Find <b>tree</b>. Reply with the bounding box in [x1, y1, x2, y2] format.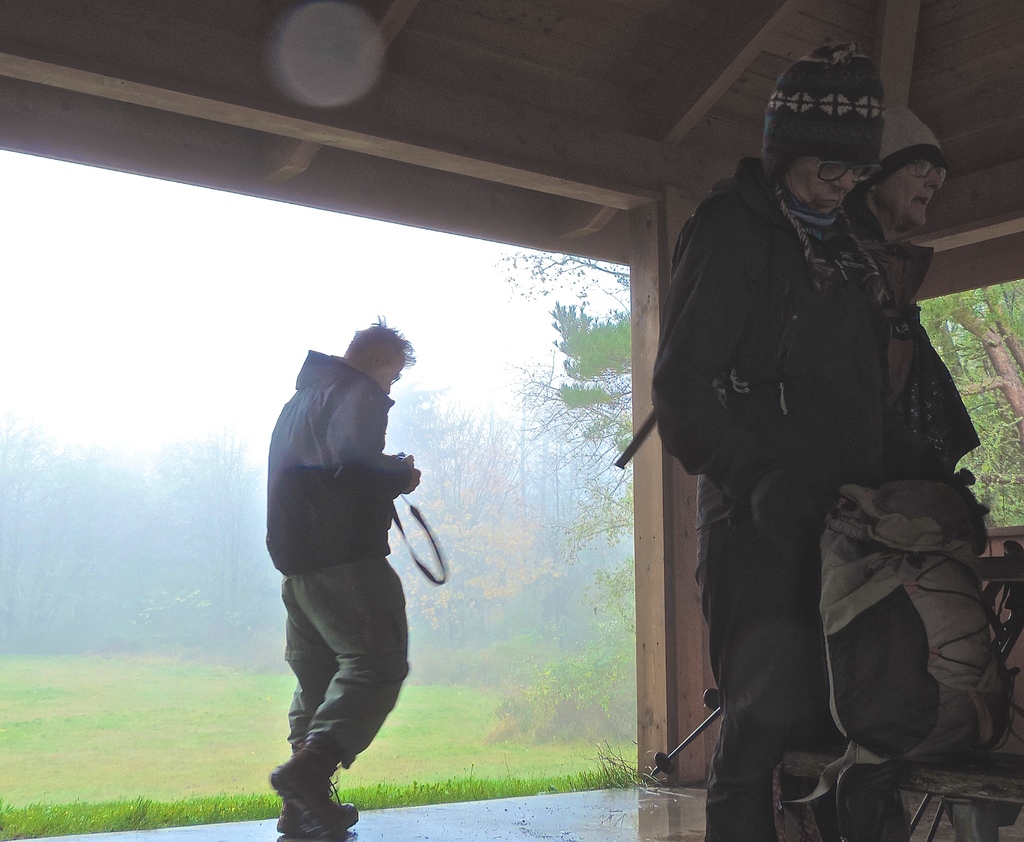
[491, 255, 656, 750].
